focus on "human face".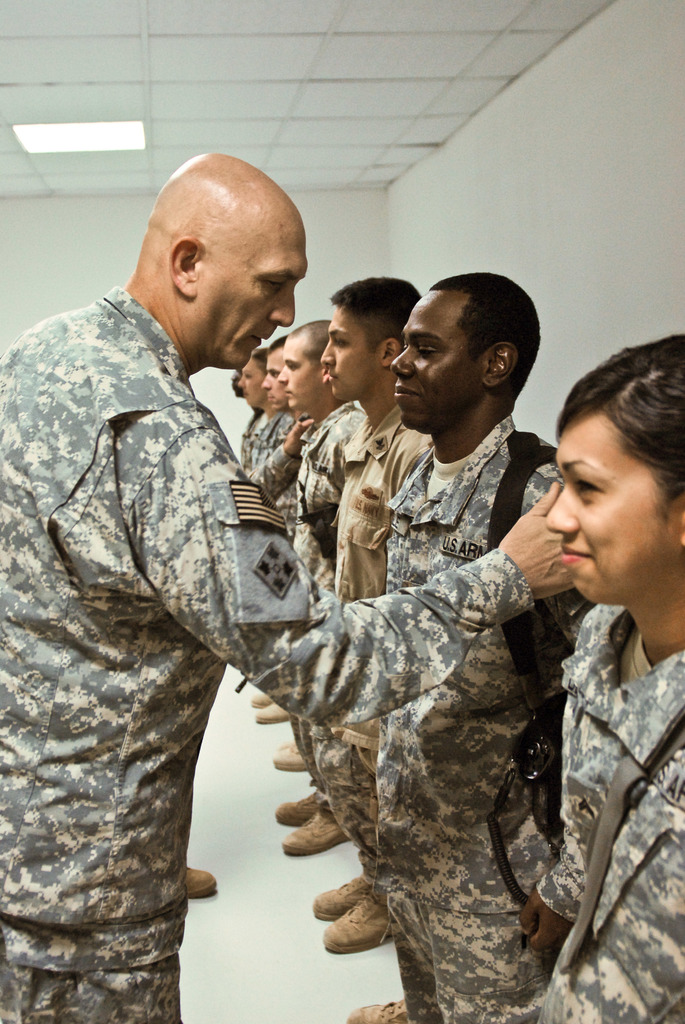
Focused at {"x1": 198, "y1": 199, "x2": 301, "y2": 369}.
